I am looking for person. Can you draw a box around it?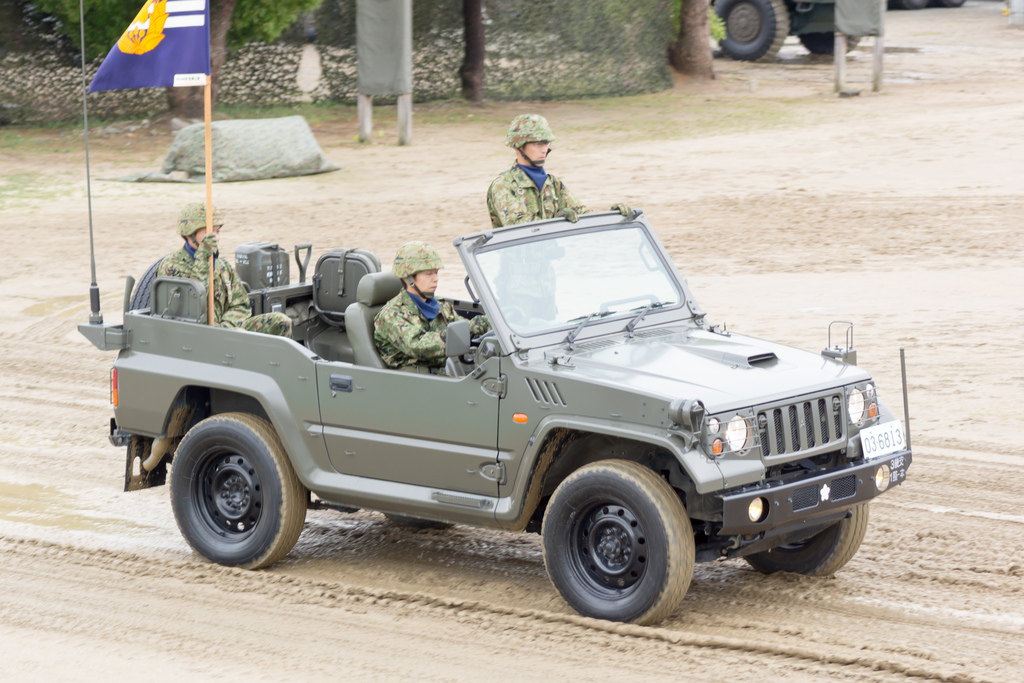
Sure, the bounding box is [369, 239, 481, 372].
